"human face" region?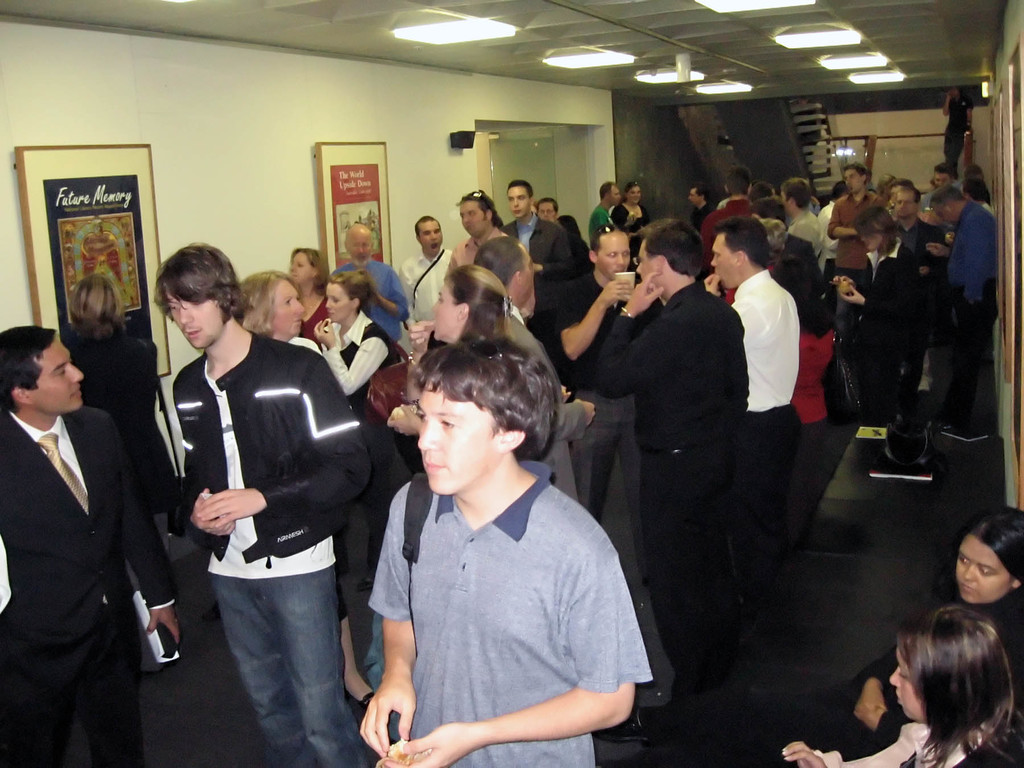
bbox(843, 170, 868, 199)
